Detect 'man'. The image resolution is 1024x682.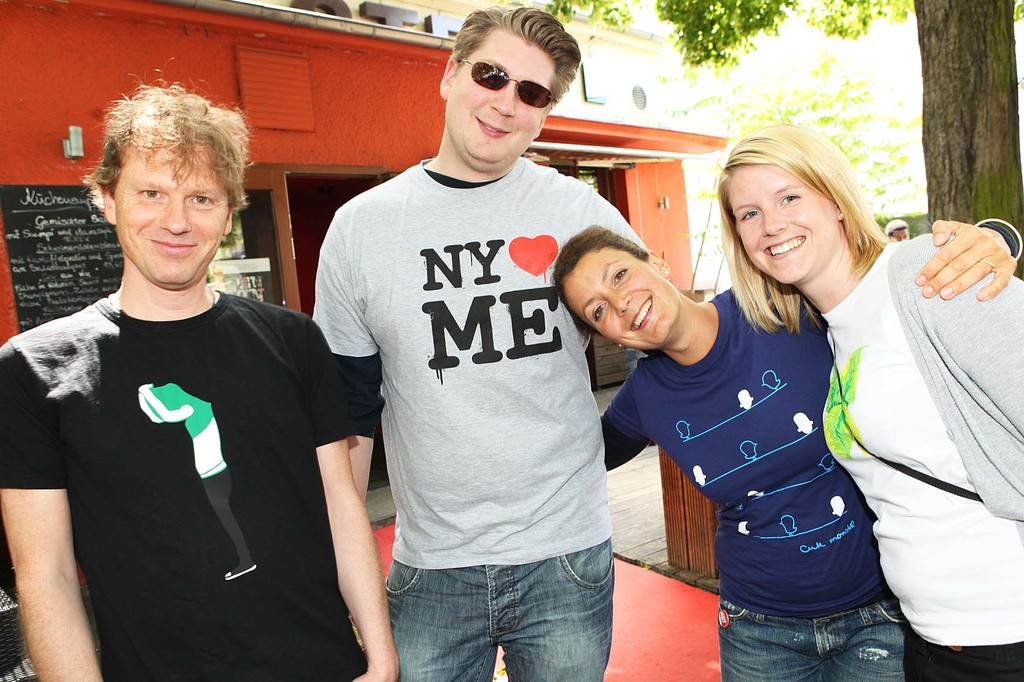
bbox=(308, 3, 651, 681).
